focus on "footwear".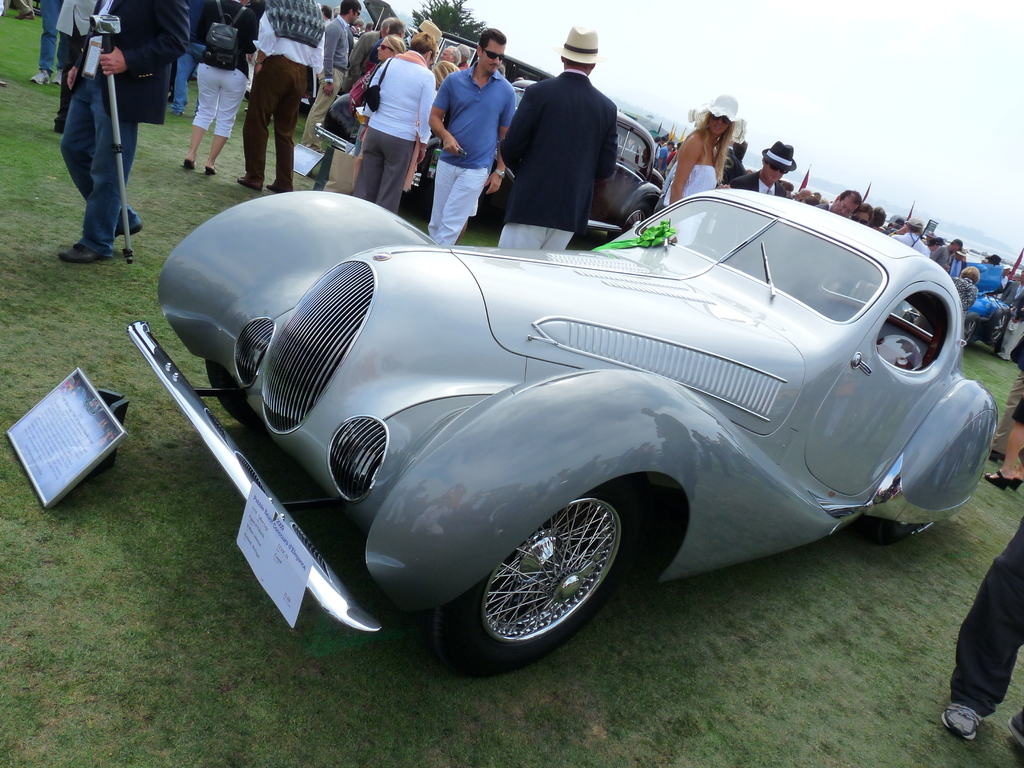
Focused at (58,240,103,261).
